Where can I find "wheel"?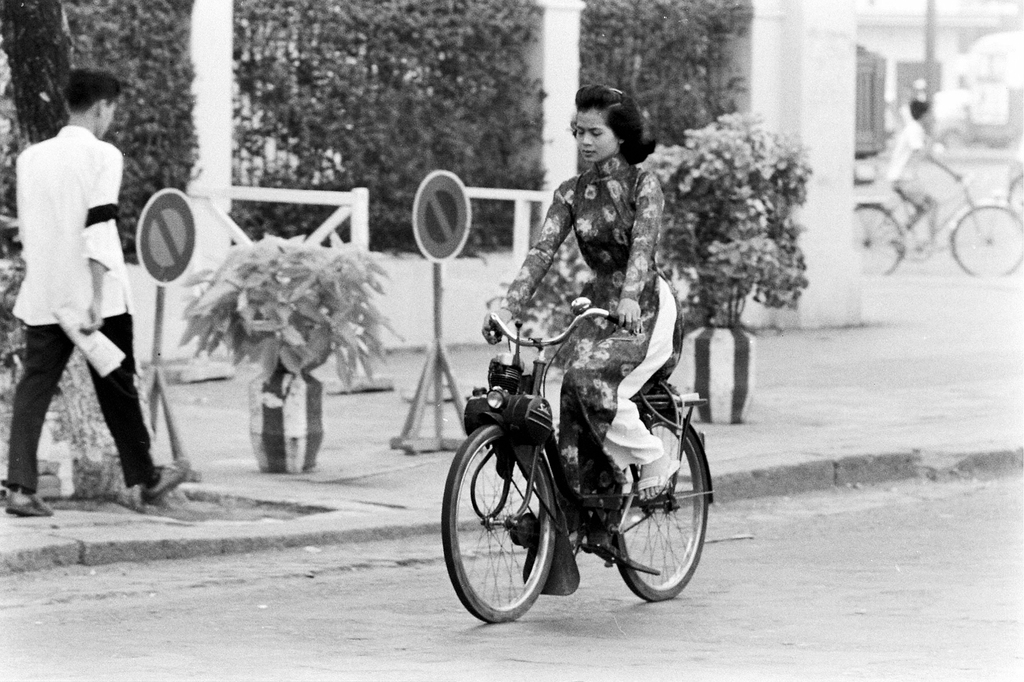
You can find it at <bbox>949, 202, 1023, 278</bbox>.
